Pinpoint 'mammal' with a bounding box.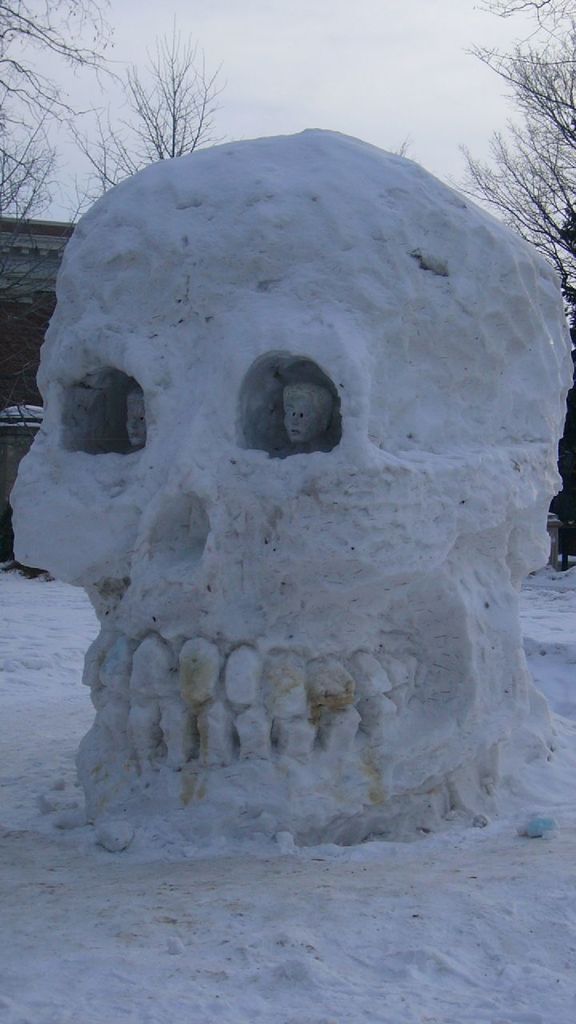
rect(13, 124, 575, 854).
